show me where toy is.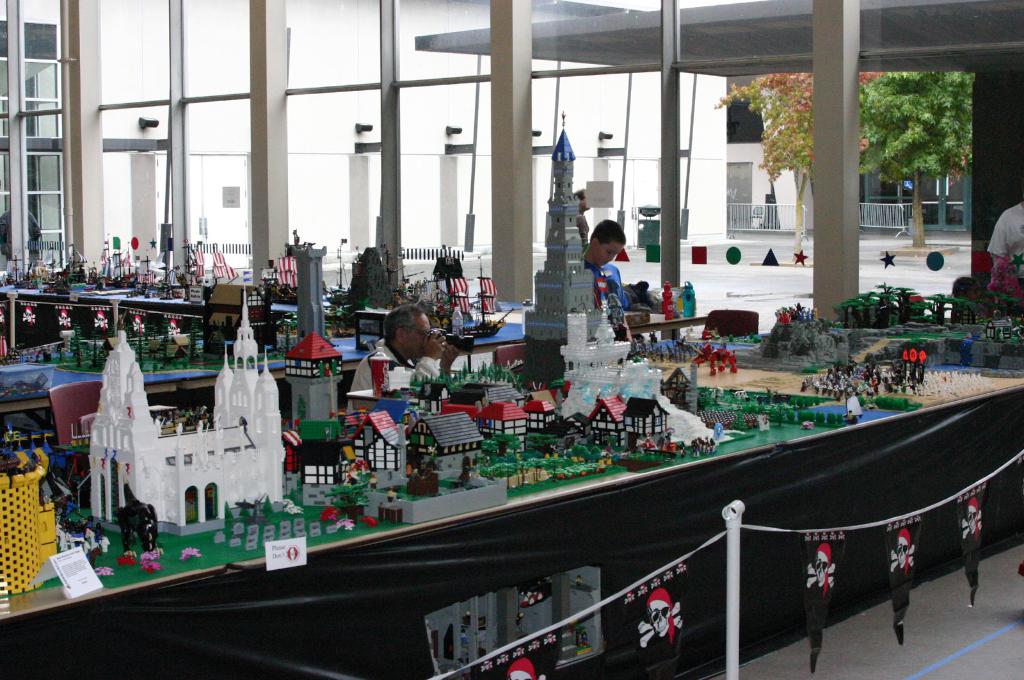
toy is at 266:234:329:308.
